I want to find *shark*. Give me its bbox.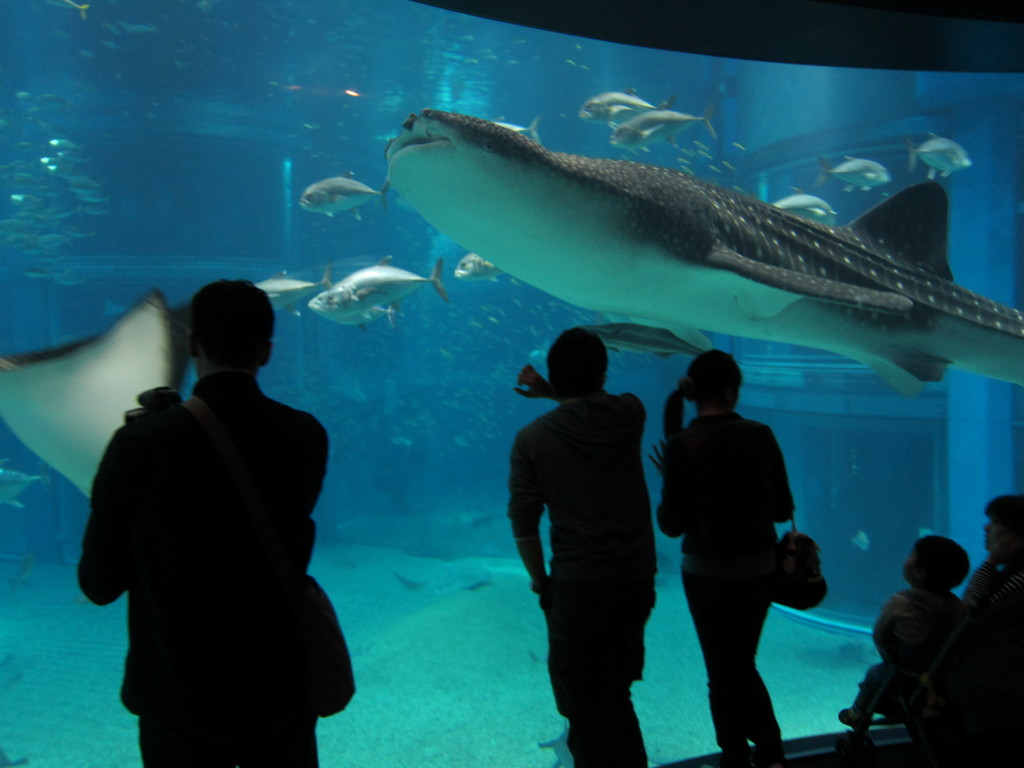
locate(372, 114, 1008, 409).
